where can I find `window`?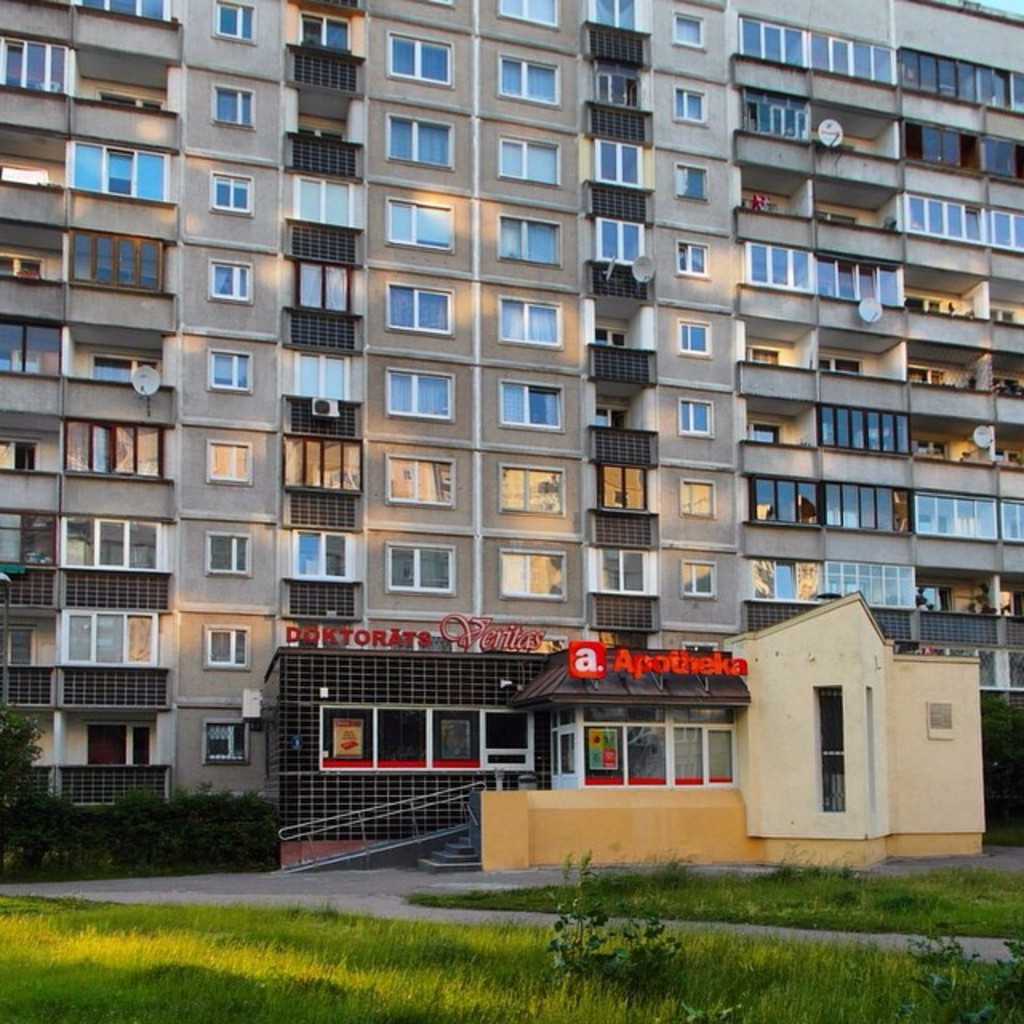
You can find it at 211/253/248/291.
